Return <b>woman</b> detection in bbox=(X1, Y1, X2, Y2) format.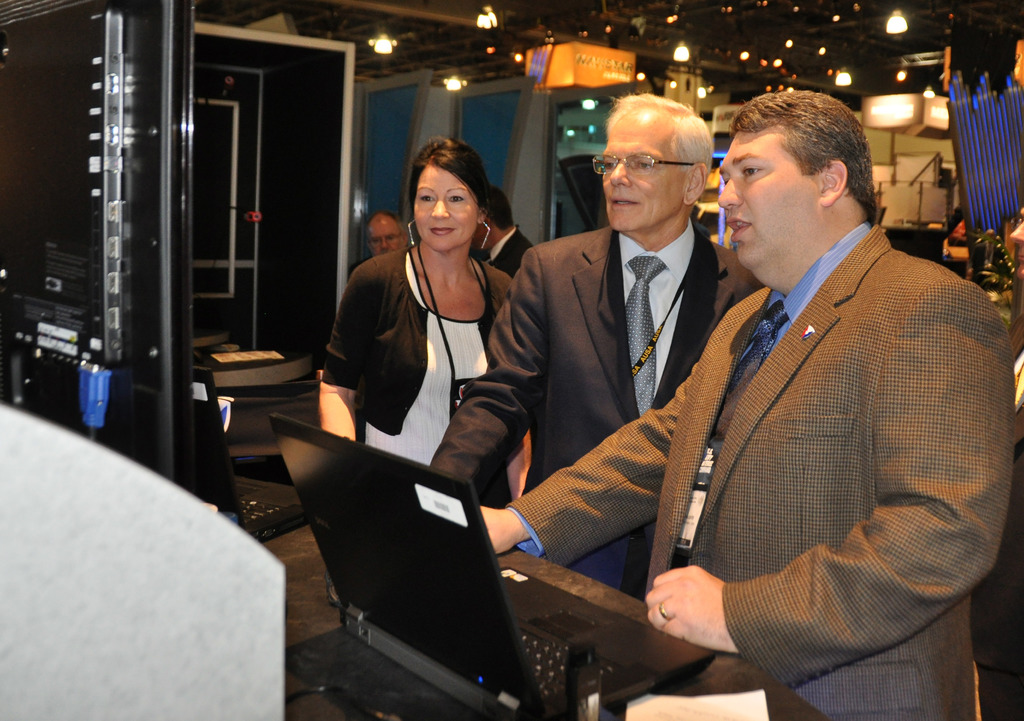
bbox=(300, 148, 535, 619).
